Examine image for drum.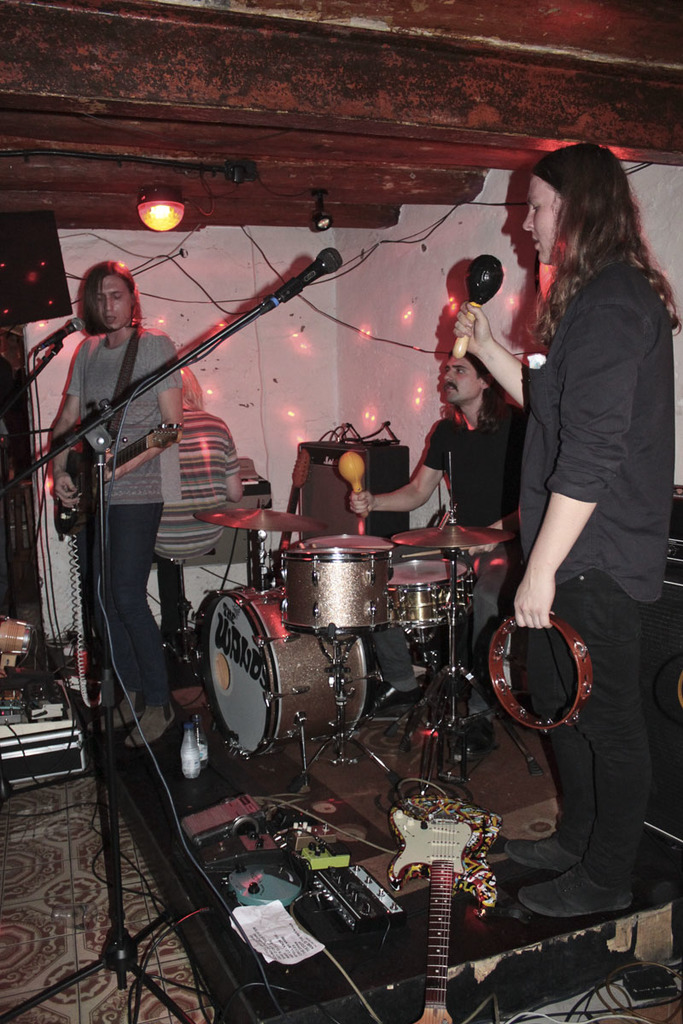
Examination result: pyautogui.locateOnScreen(195, 584, 377, 759).
